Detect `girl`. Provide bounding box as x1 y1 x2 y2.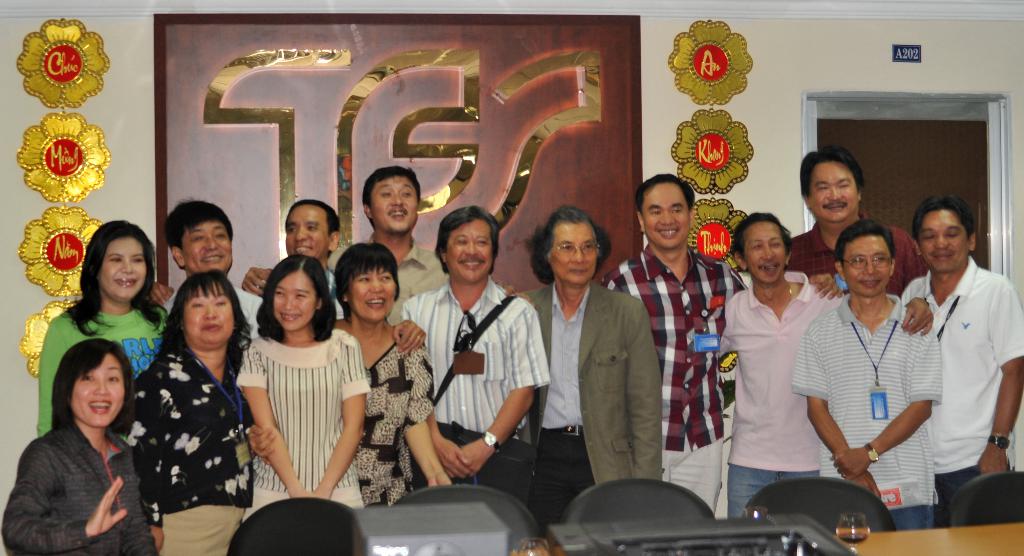
336 238 432 507.
